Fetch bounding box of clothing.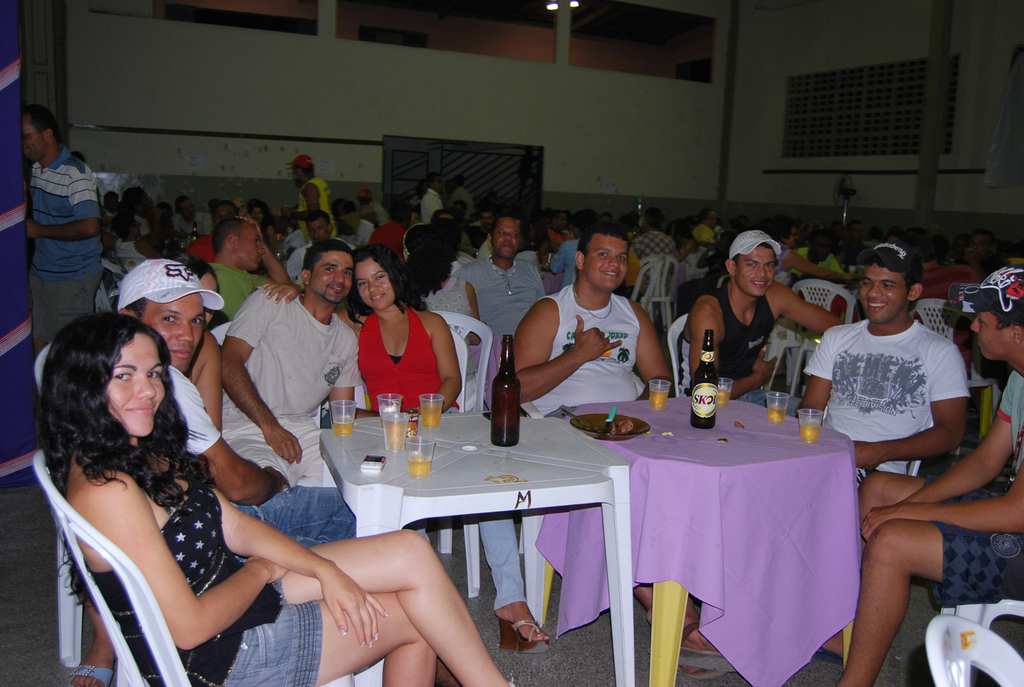
Bbox: 416 192 443 220.
